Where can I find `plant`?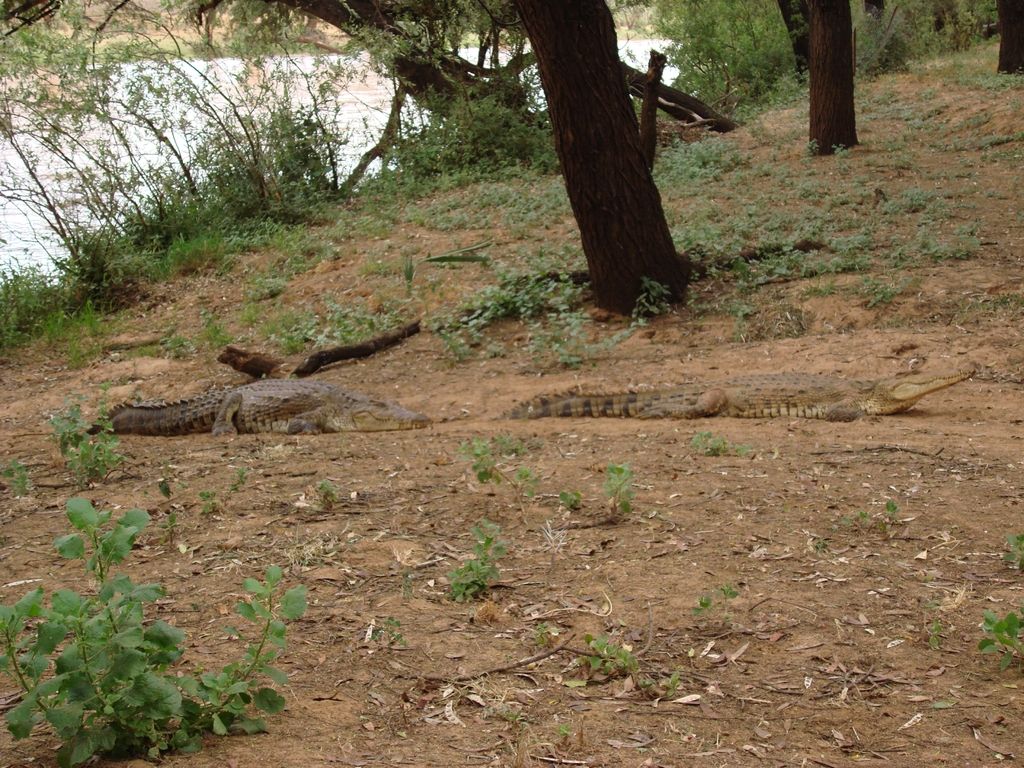
You can find it at {"left": 563, "top": 490, "right": 578, "bottom": 512}.
